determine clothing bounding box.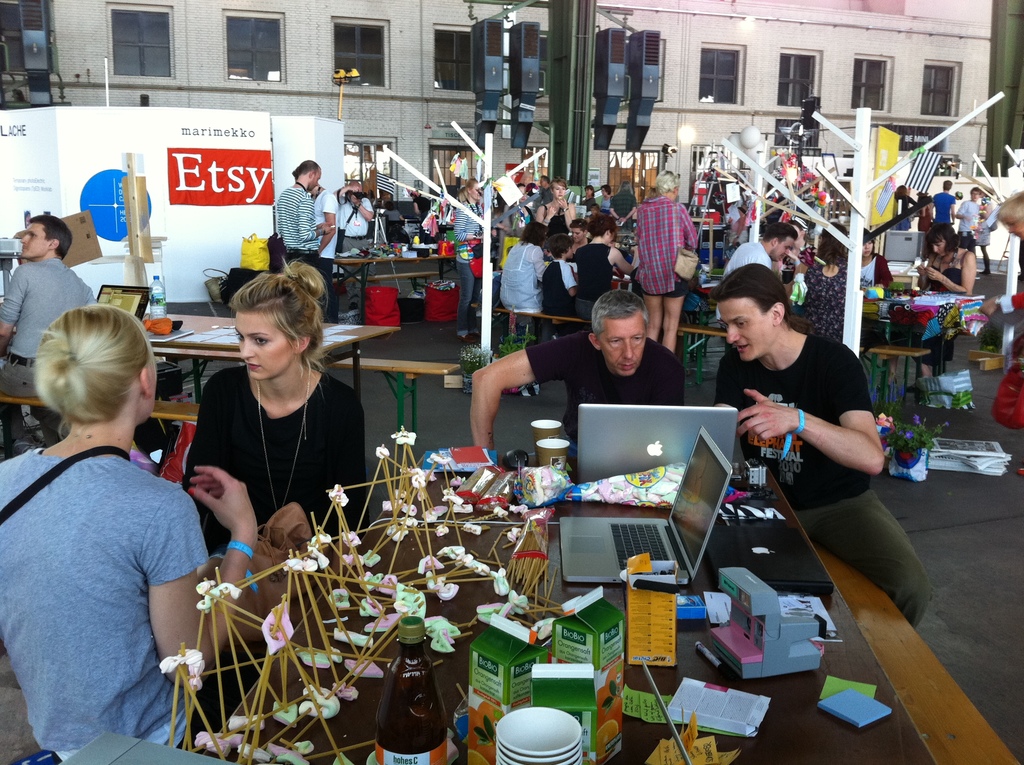
Determined: box(502, 242, 548, 312).
